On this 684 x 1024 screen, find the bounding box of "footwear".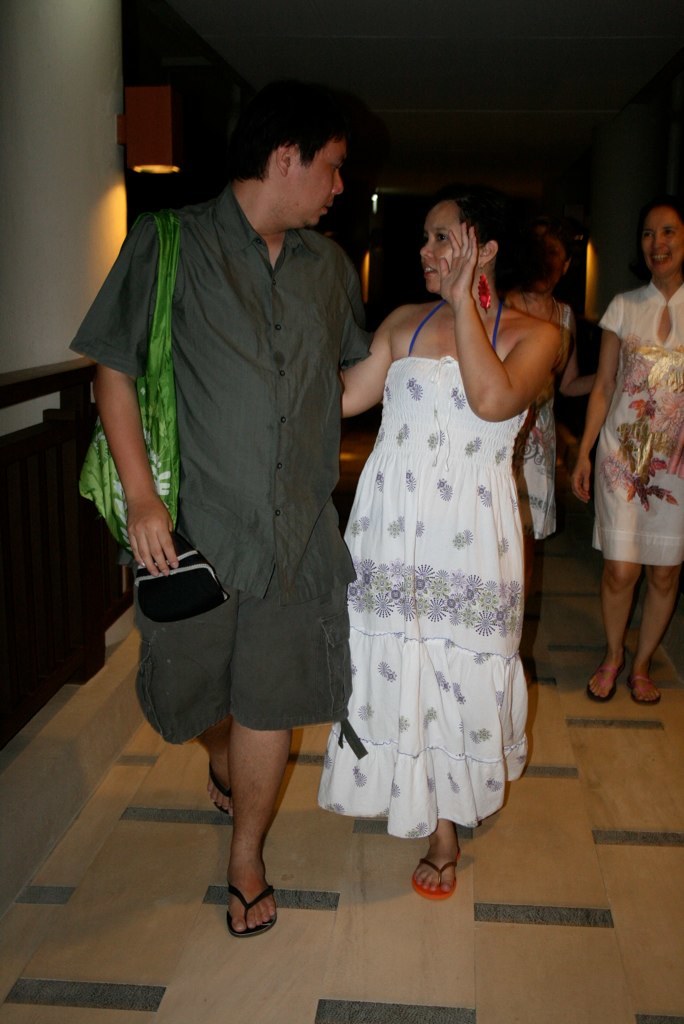
Bounding box: <bbox>210, 768, 235, 827</bbox>.
